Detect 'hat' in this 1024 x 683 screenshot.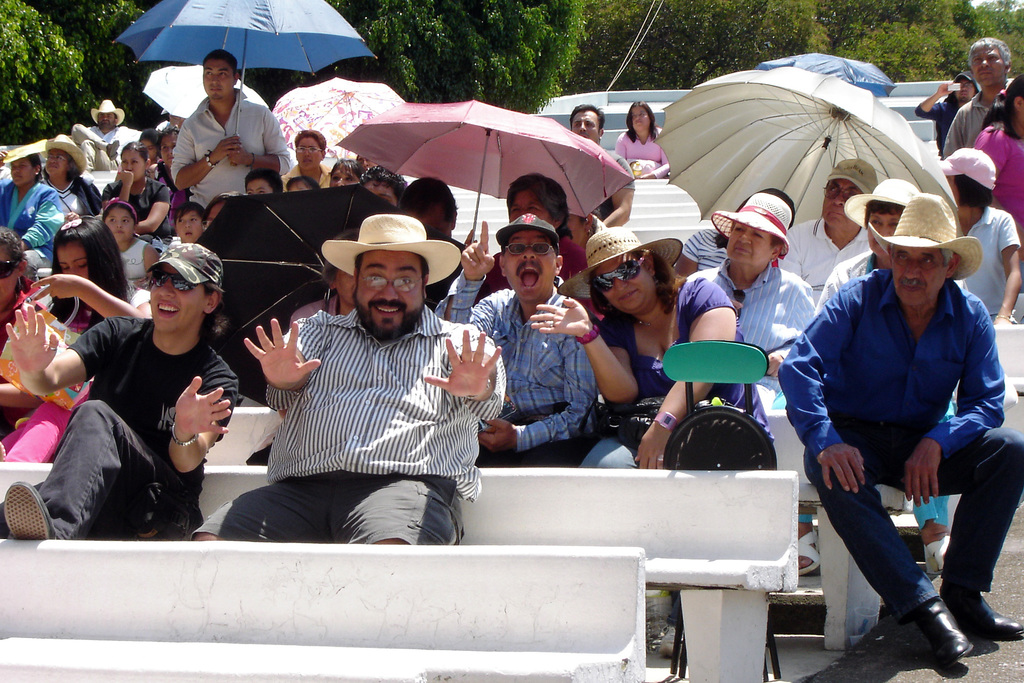
Detection: bbox(824, 154, 876, 195).
